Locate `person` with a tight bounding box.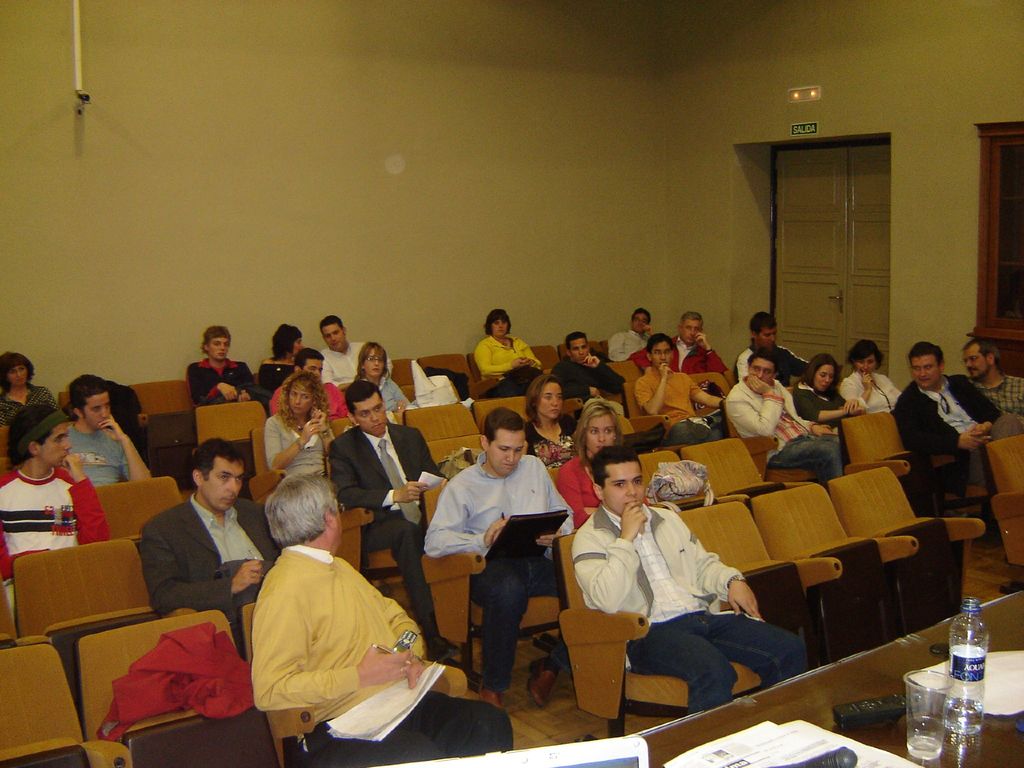
x1=275 y1=346 x2=351 y2=437.
